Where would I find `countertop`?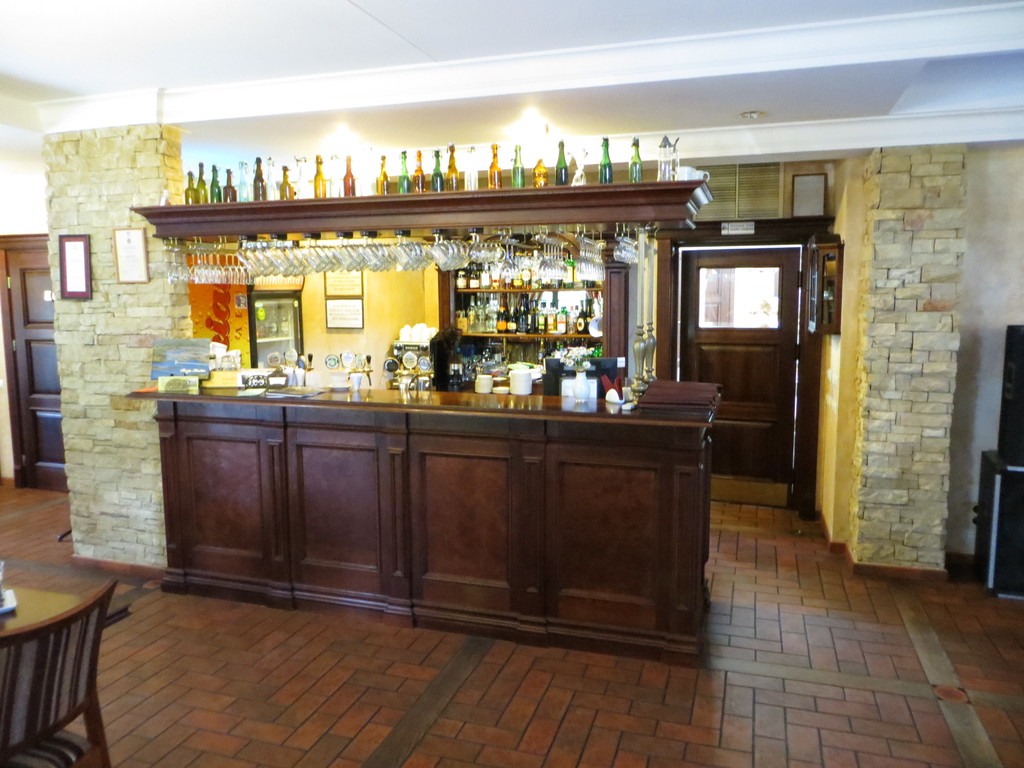
At x1=129, y1=362, x2=724, y2=659.
